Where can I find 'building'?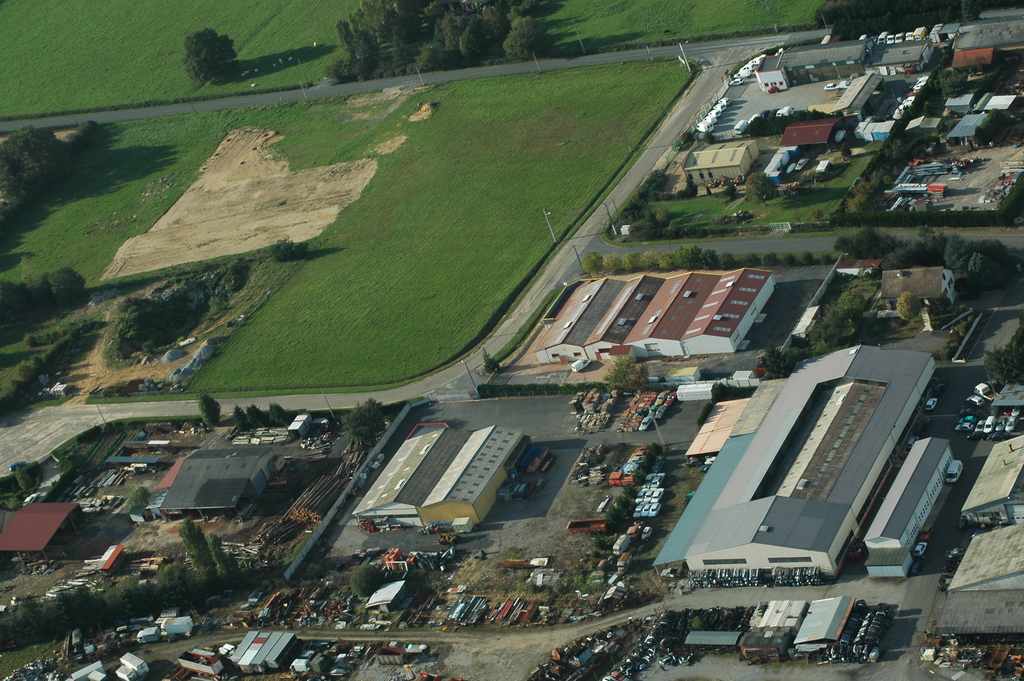
You can find it at 684:141:765:179.
